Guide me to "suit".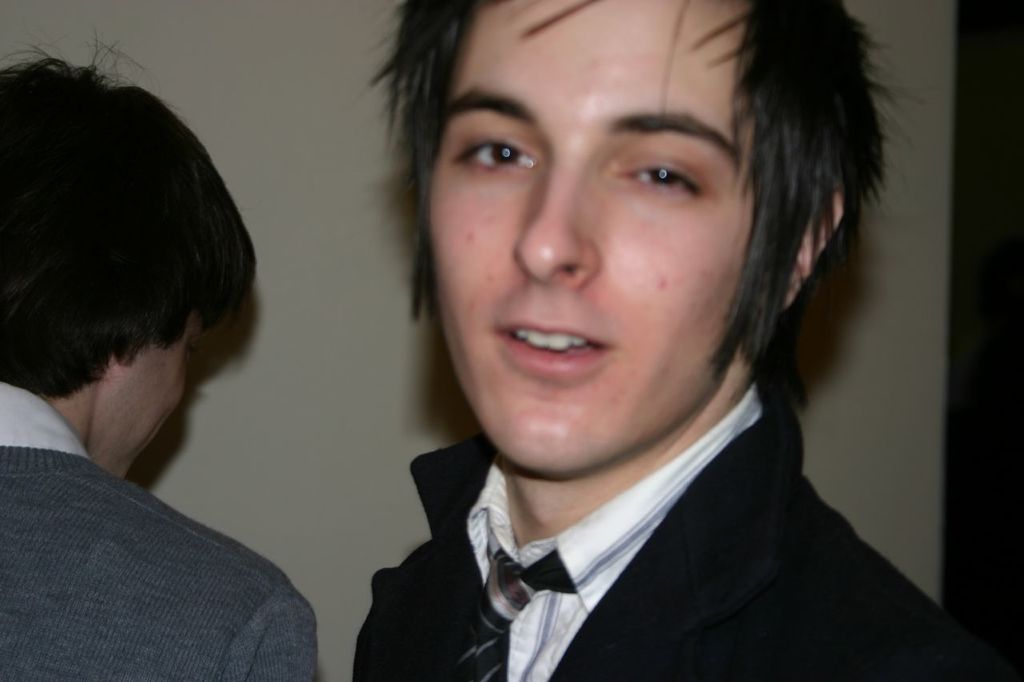
Guidance: 353 392 990 681.
